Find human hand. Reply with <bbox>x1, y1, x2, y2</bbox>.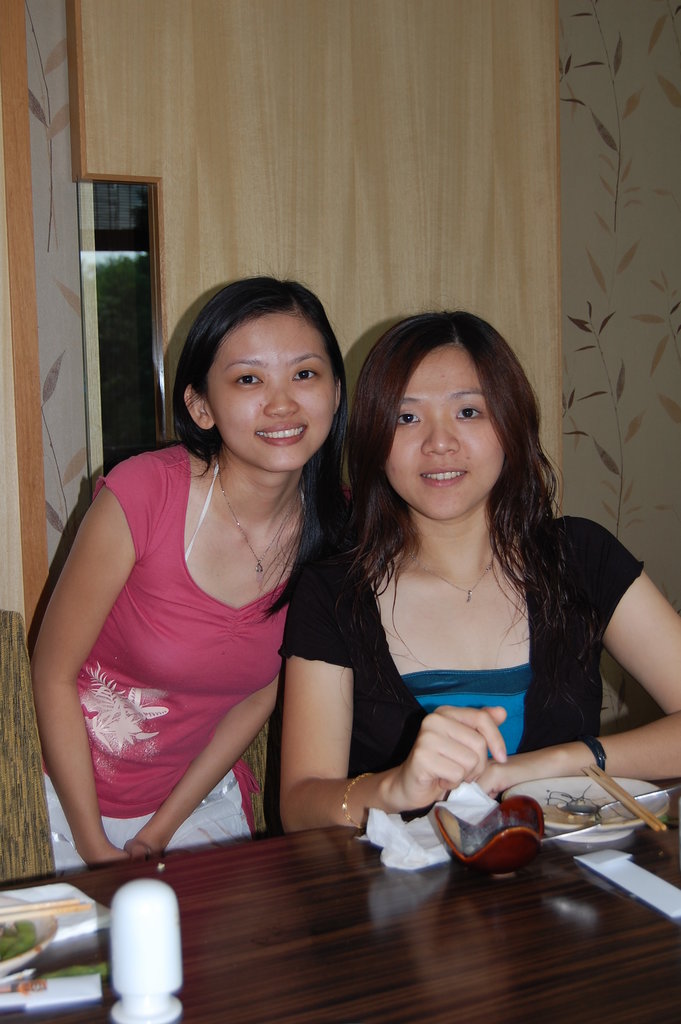
<bbox>120, 839, 165, 861</bbox>.
